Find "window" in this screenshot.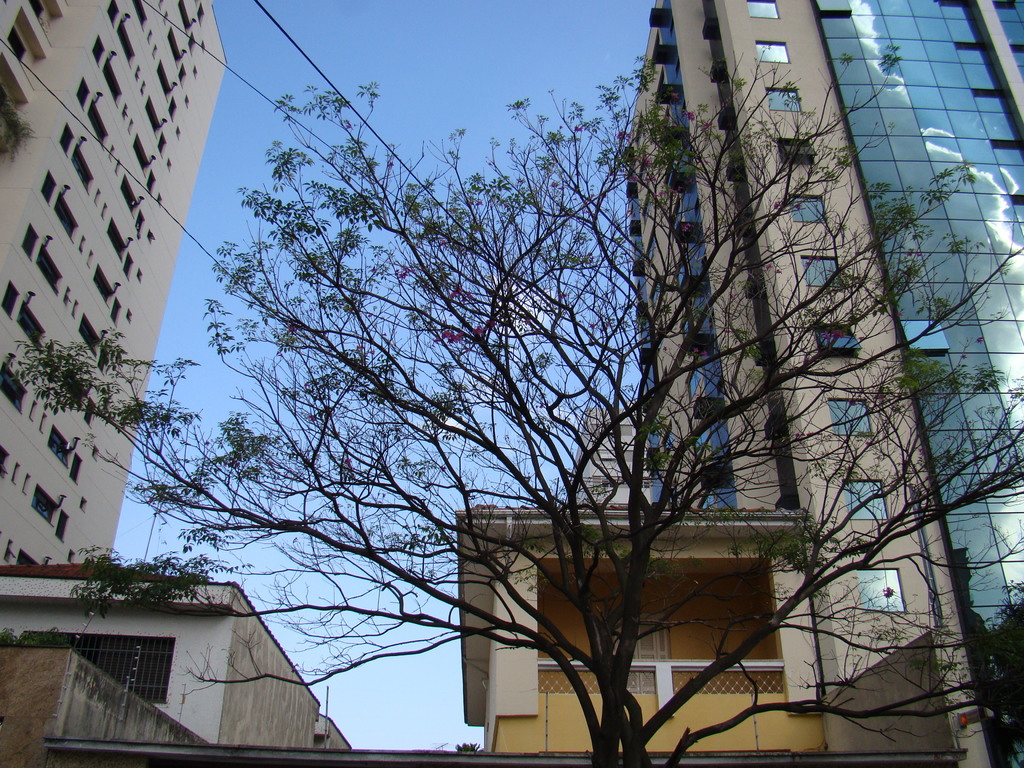
The bounding box for "window" is {"x1": 103, "y1": 0, "x2": 119, "y2": 21}.
